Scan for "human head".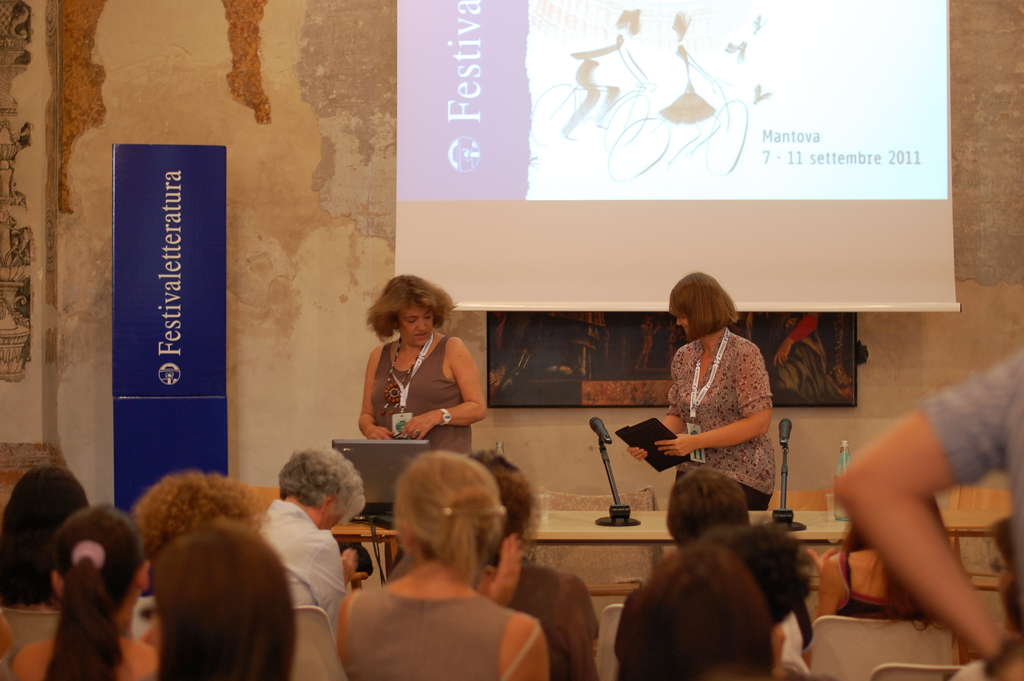
Scan result: (left=0, top=465, right=97, bottom=577).
